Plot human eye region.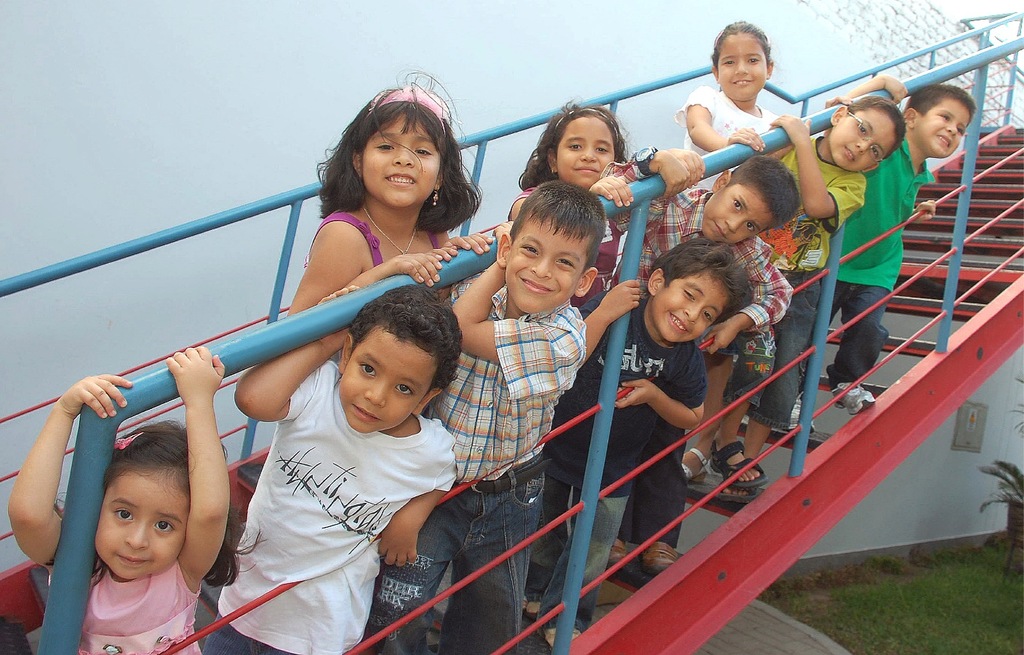
Plotted at region(151, 515, 177, 538).
